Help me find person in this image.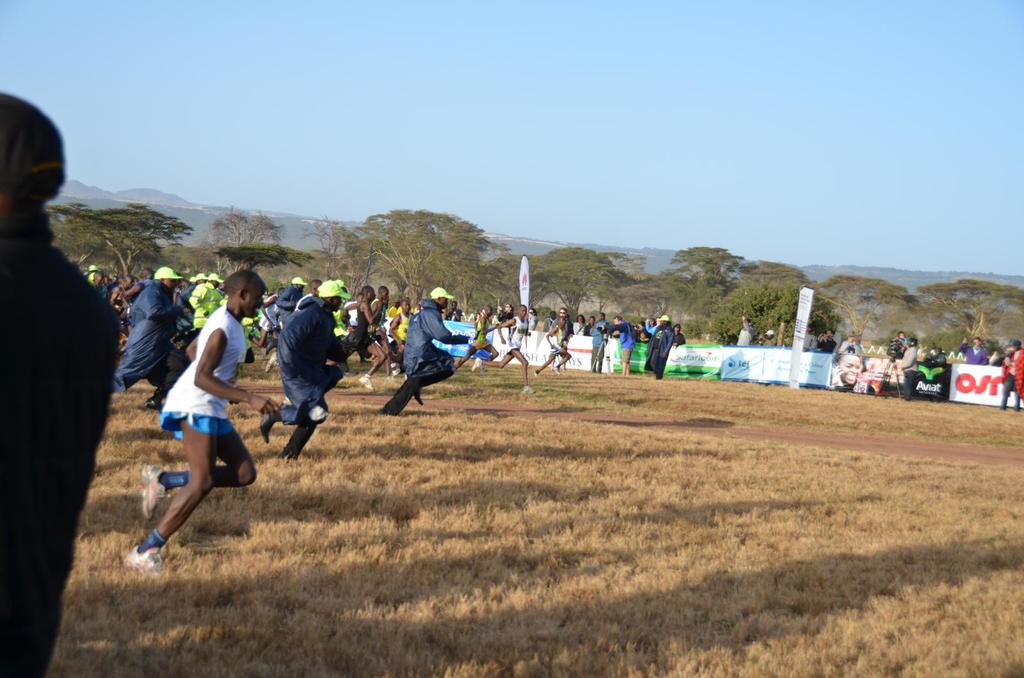
Found it: 262 274 353 464.
